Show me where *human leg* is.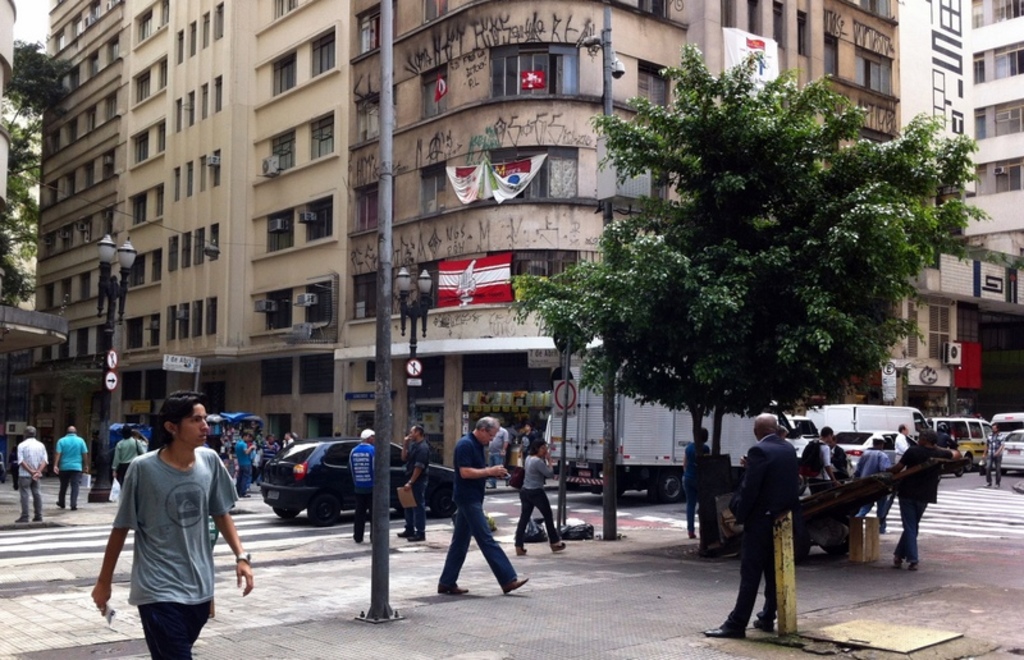
*human leg* is at [x1=32, y1=480, x2=45, y2=518].
